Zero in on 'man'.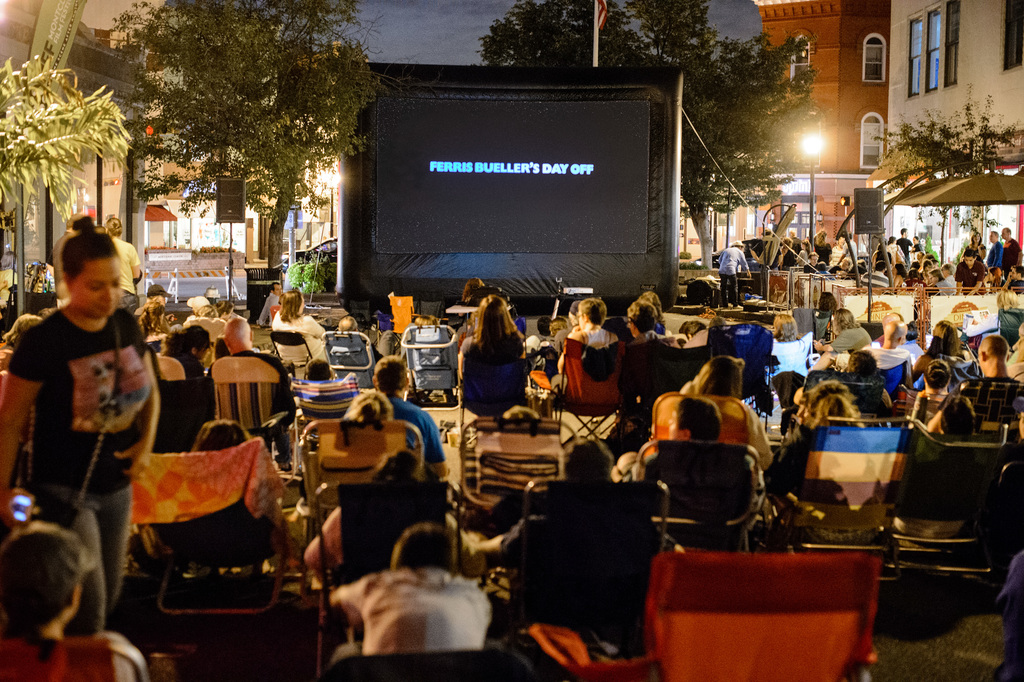
Zeroed in: (372,355,451,478).
